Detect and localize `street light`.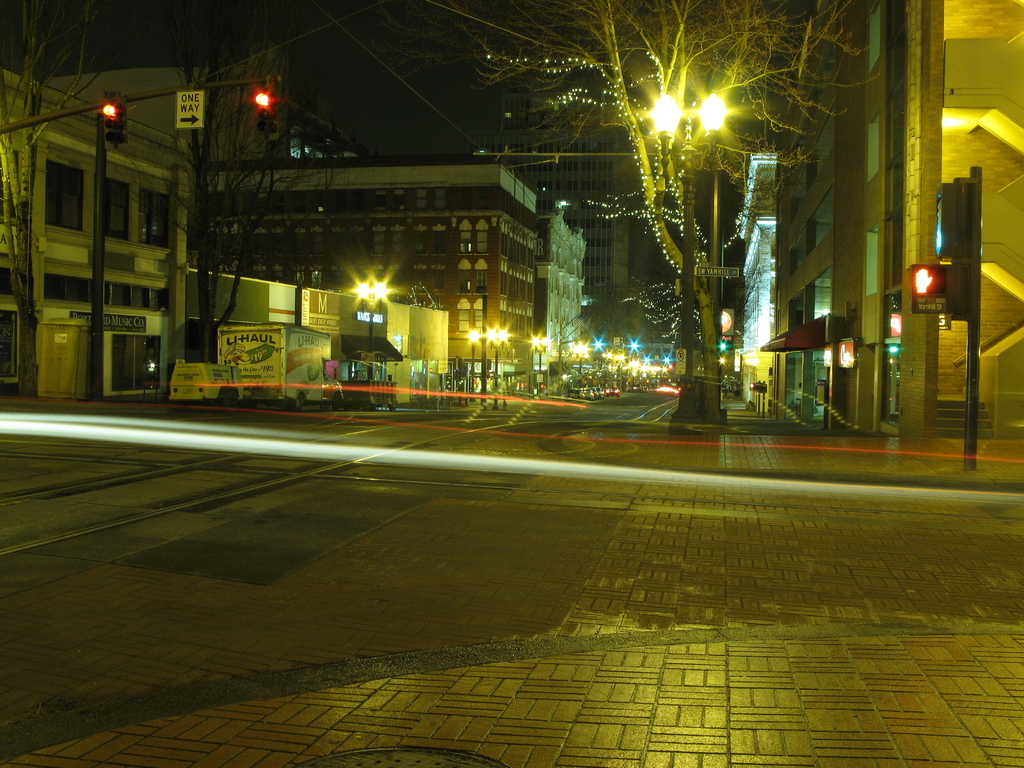
Localized at bbox=[573, 344, 589, 390].
